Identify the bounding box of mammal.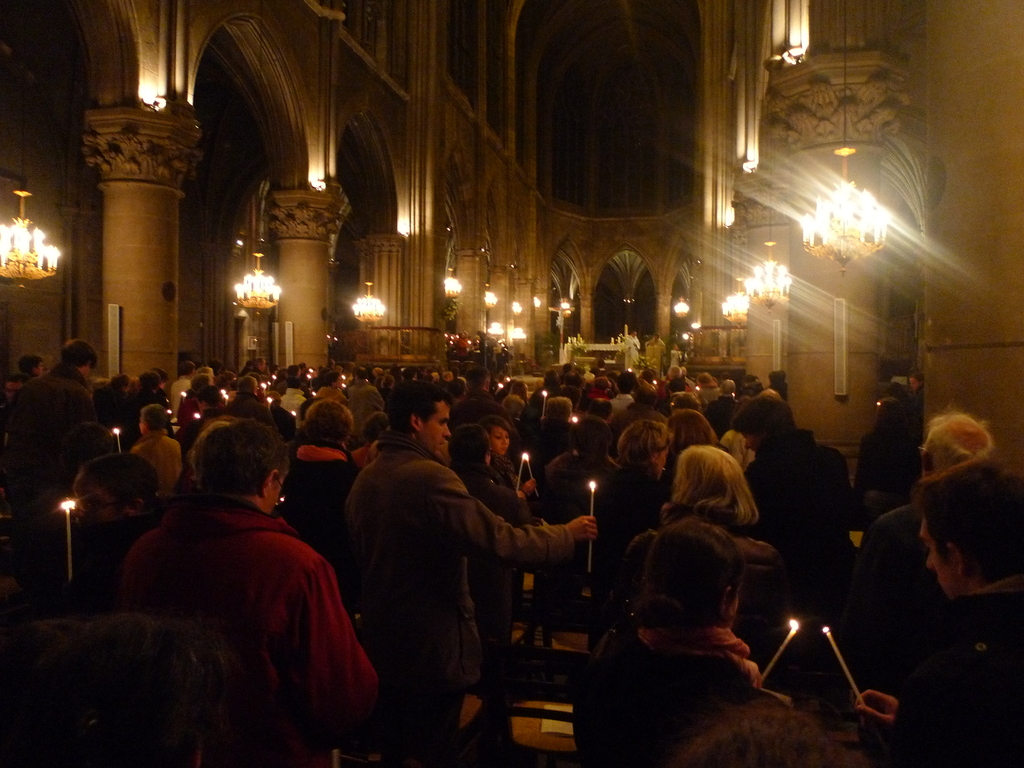
bbox(669, 342, 689, 369).
